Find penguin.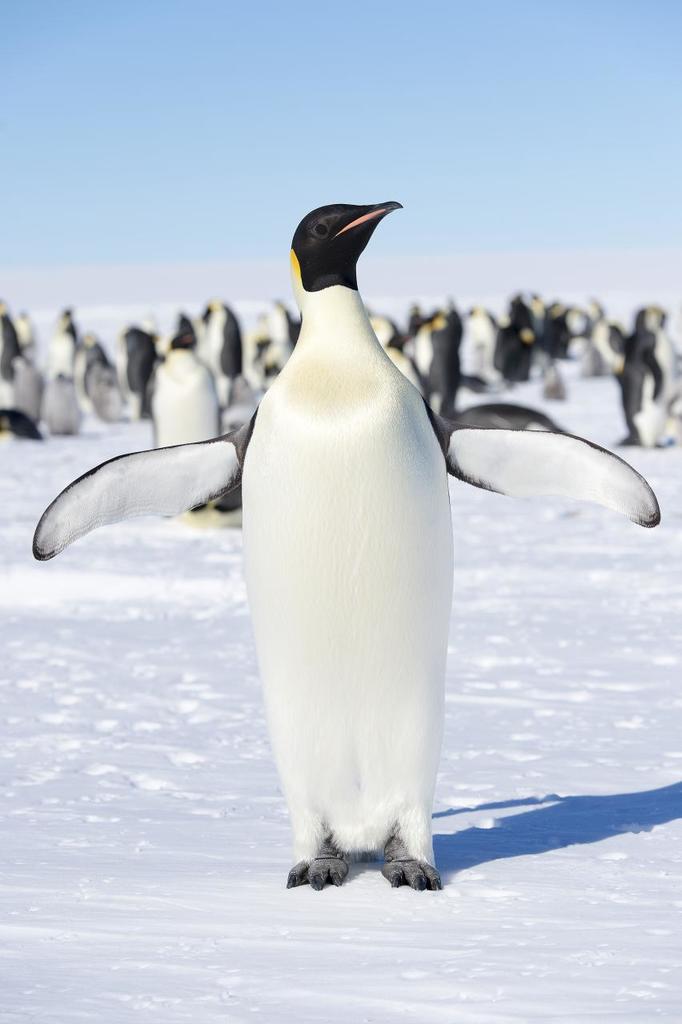
(30, 198, 661, 887).
